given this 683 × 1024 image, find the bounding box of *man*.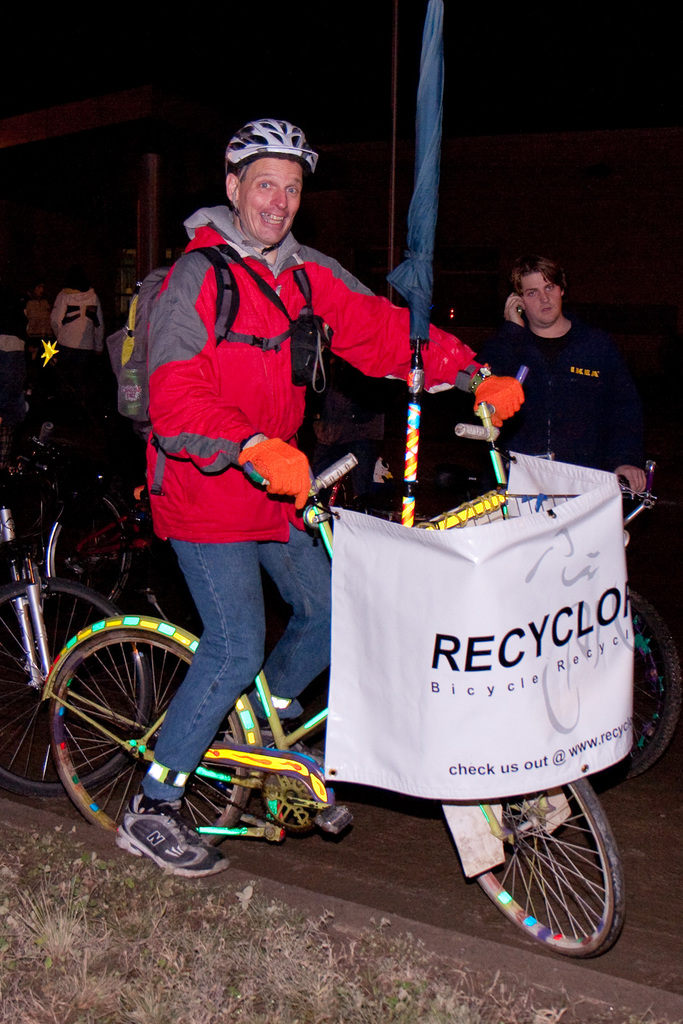
[484,257,637,505].
